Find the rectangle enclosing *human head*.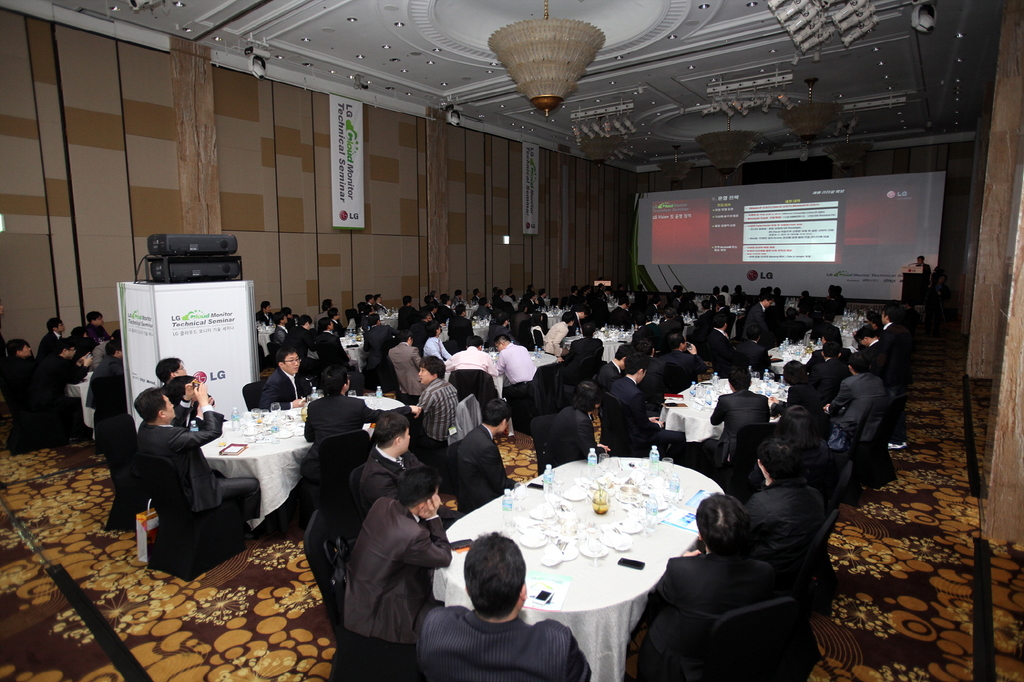
[x1=448, y1=541, x2=540, y2=634].
